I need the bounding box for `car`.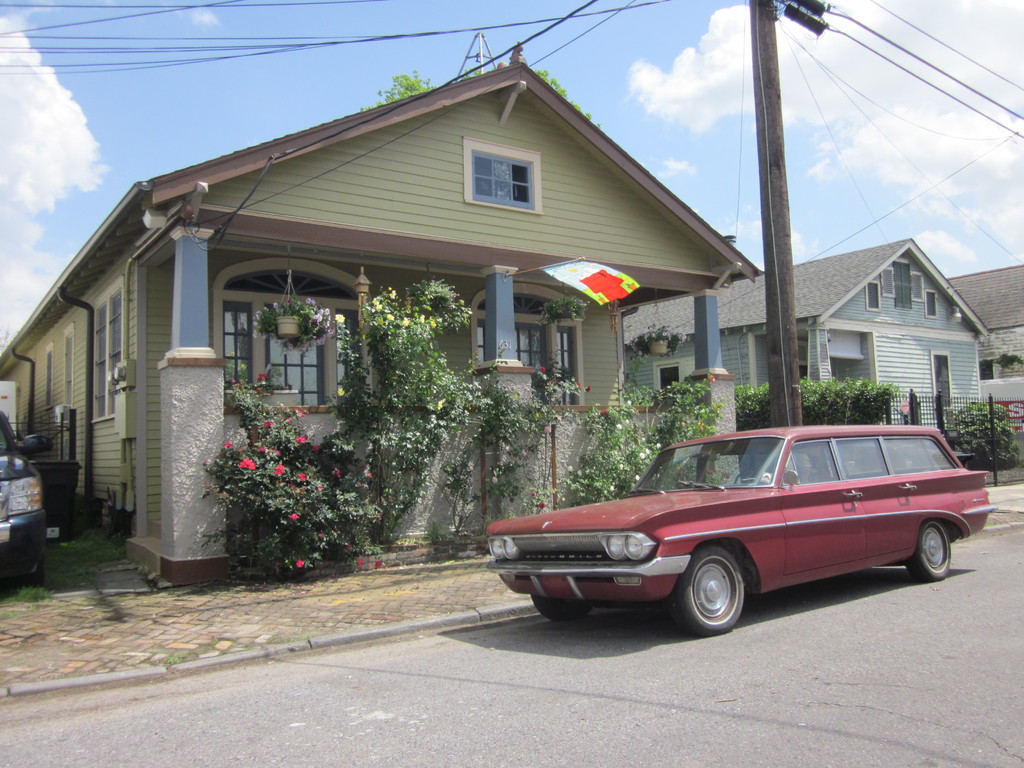
Here it is: 476, 417, 985, 636.
